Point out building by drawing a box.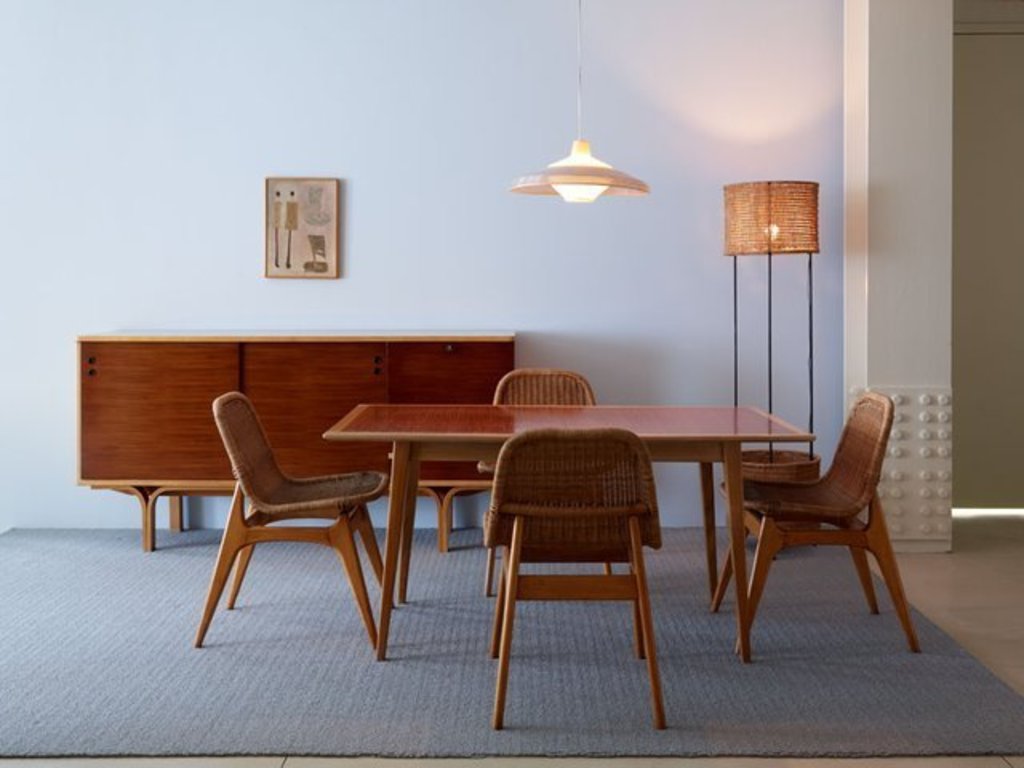
{"left": 0, "top": 0, "right": 1022, "bottom": 766}.
